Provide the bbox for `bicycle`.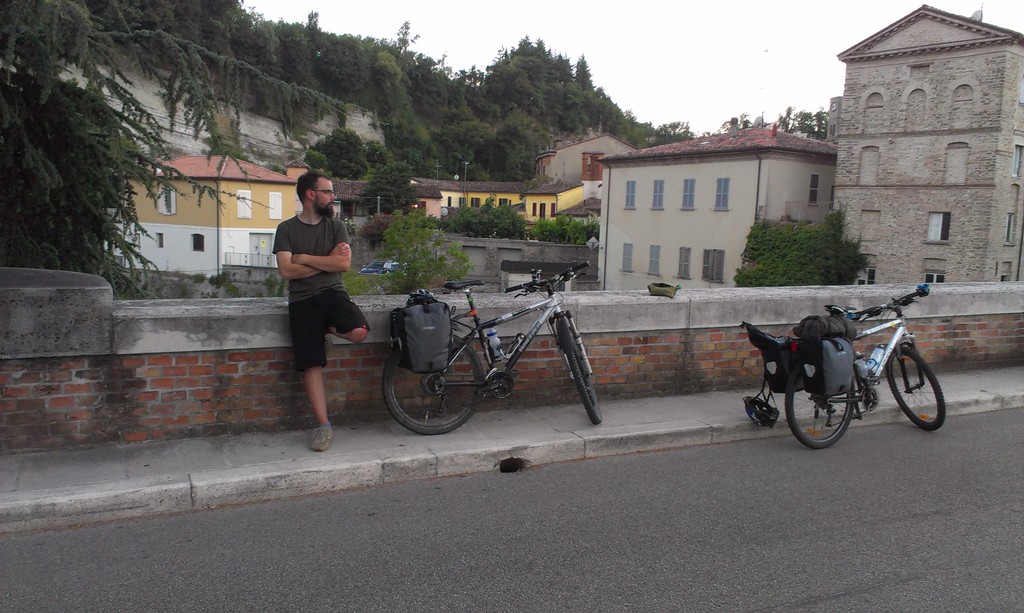
x1=783, y1=281, x2=947, y2=449.
